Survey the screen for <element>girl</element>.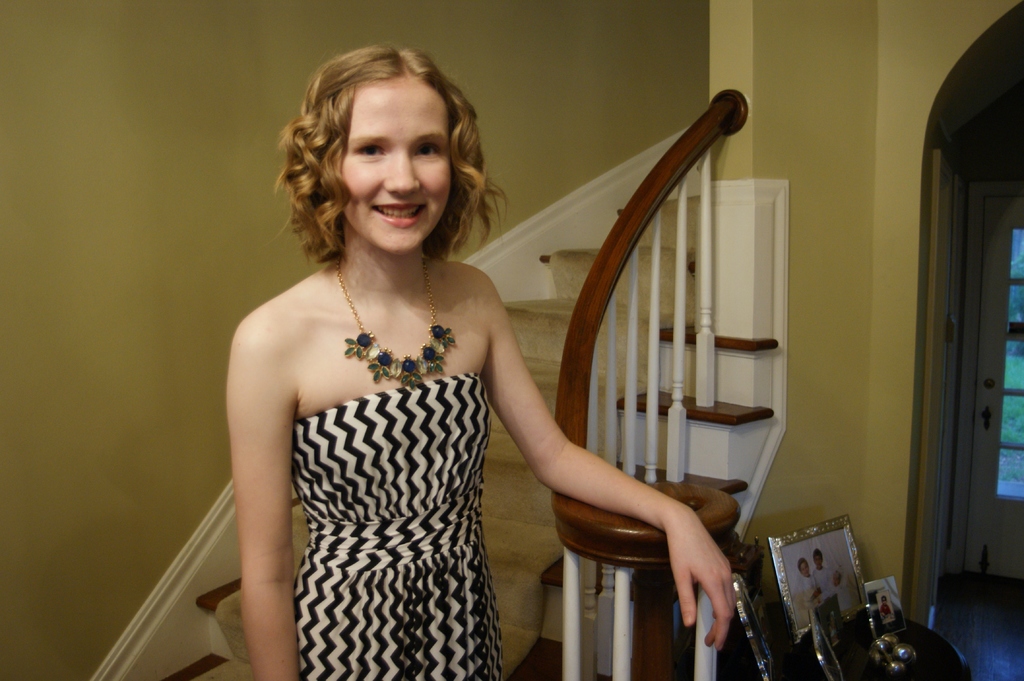
Survey found: <region>243, 45, 730, 680</region>.
